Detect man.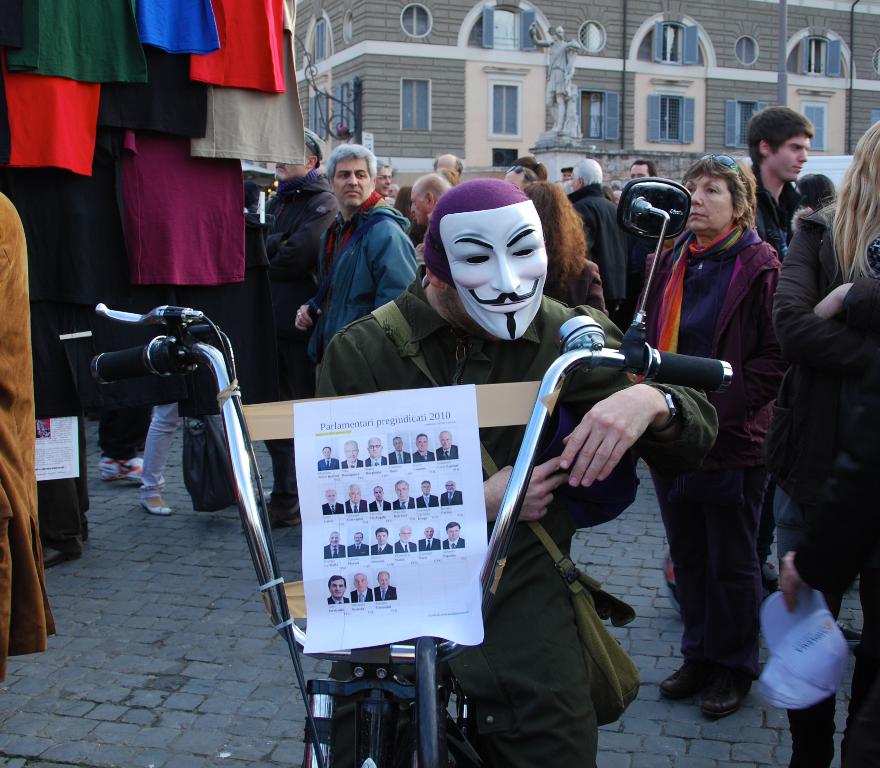
Detected at {"x1": 317, "y1": 446, "x2": 337, "y2": 473}.
